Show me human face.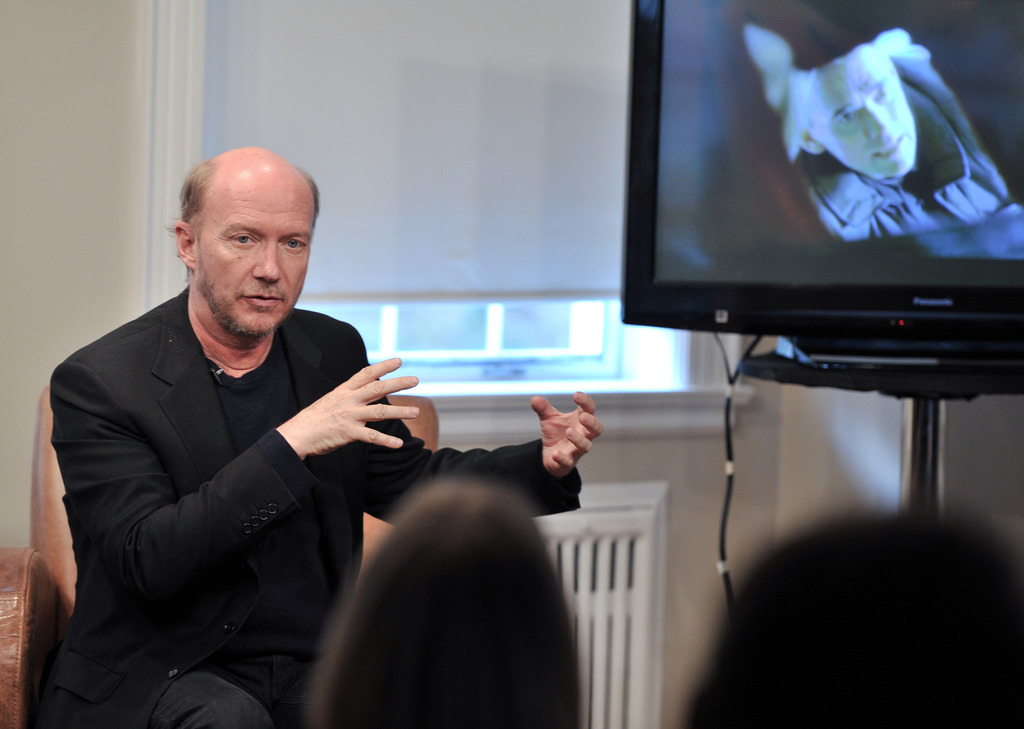
human face is here: x1=804 y1=38 x2=918 y2=175.
